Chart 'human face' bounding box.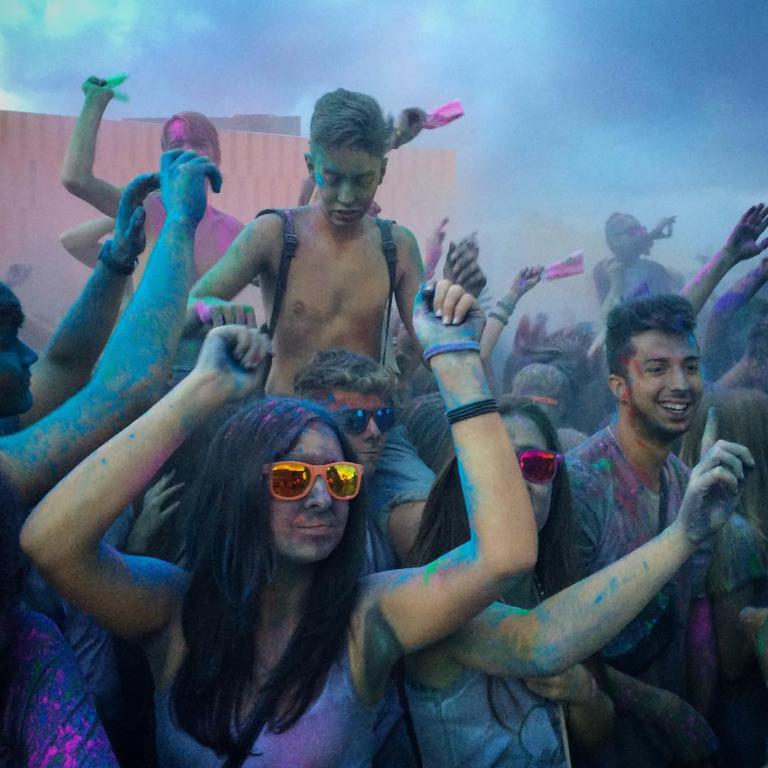
Charted: bbox(270, 430, 348, 557).
